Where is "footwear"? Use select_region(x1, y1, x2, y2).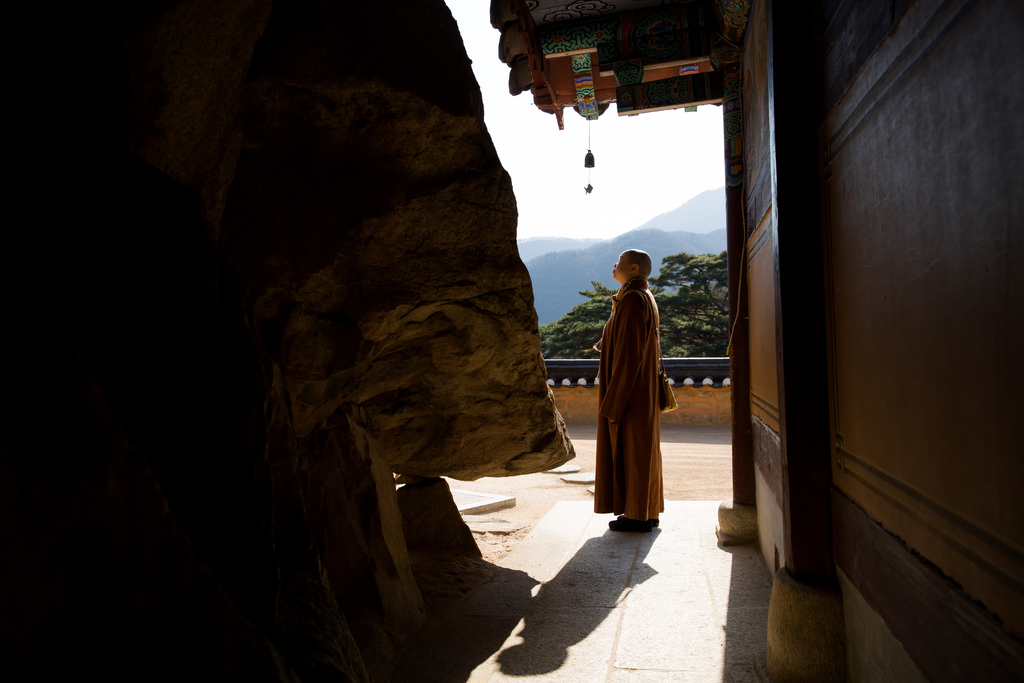
select_region(609, 518, 650, 533).
